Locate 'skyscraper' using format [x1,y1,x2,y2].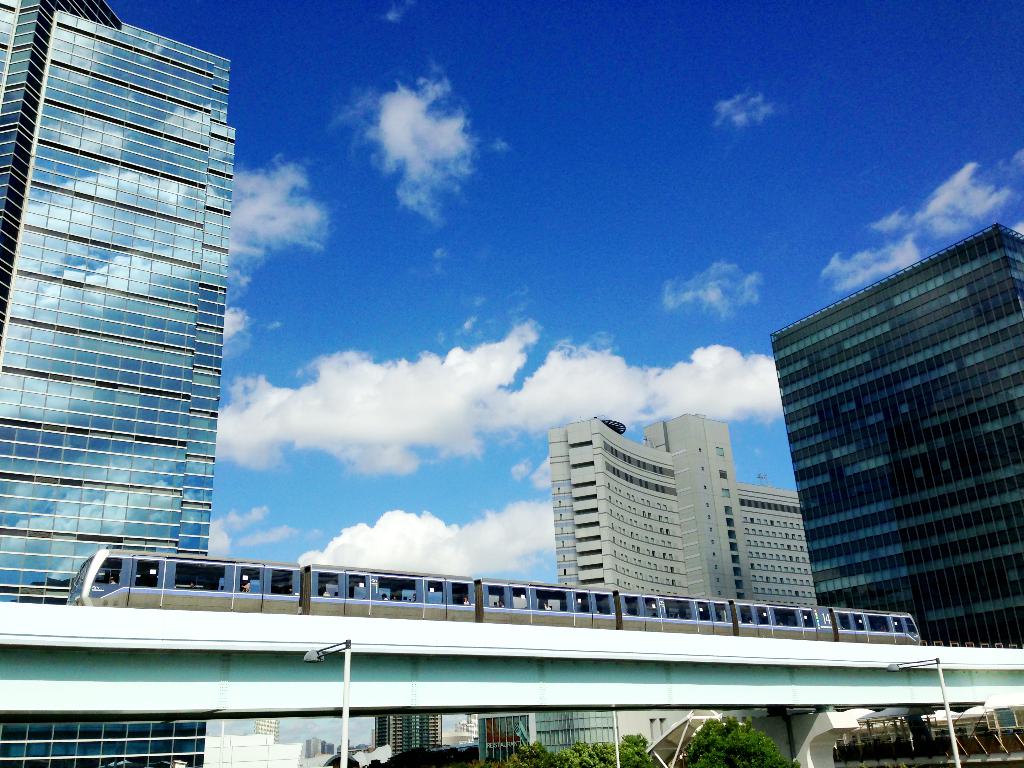
[547,406,817,622].
